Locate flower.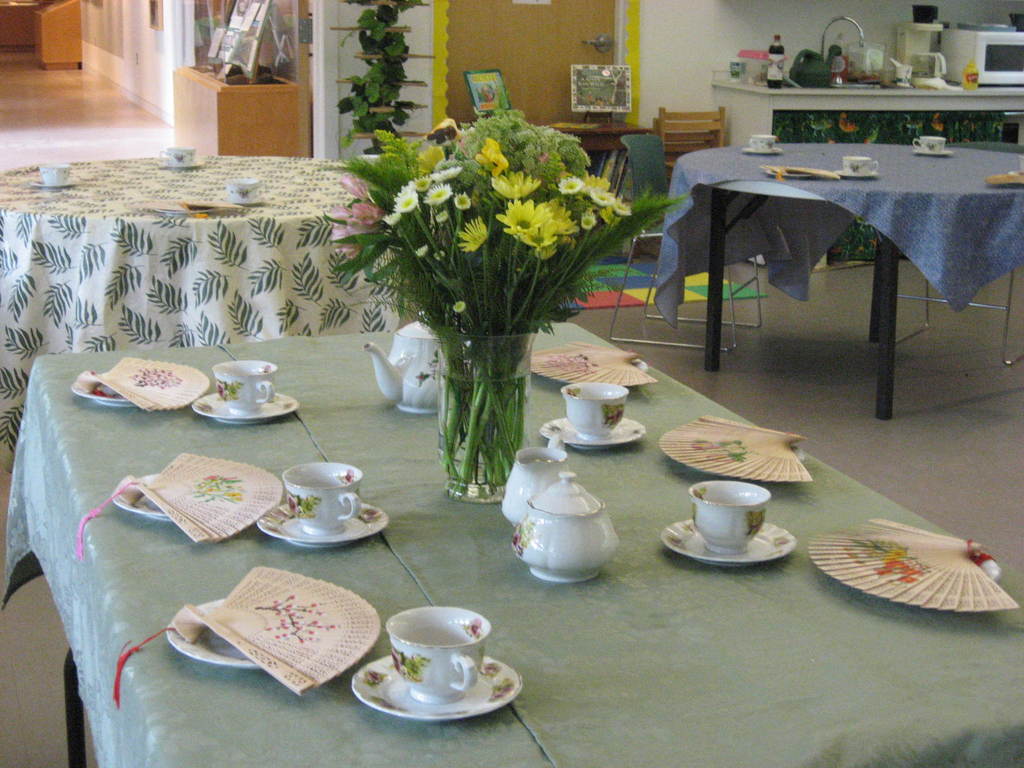
Bounding box: [452,299,467,311].
